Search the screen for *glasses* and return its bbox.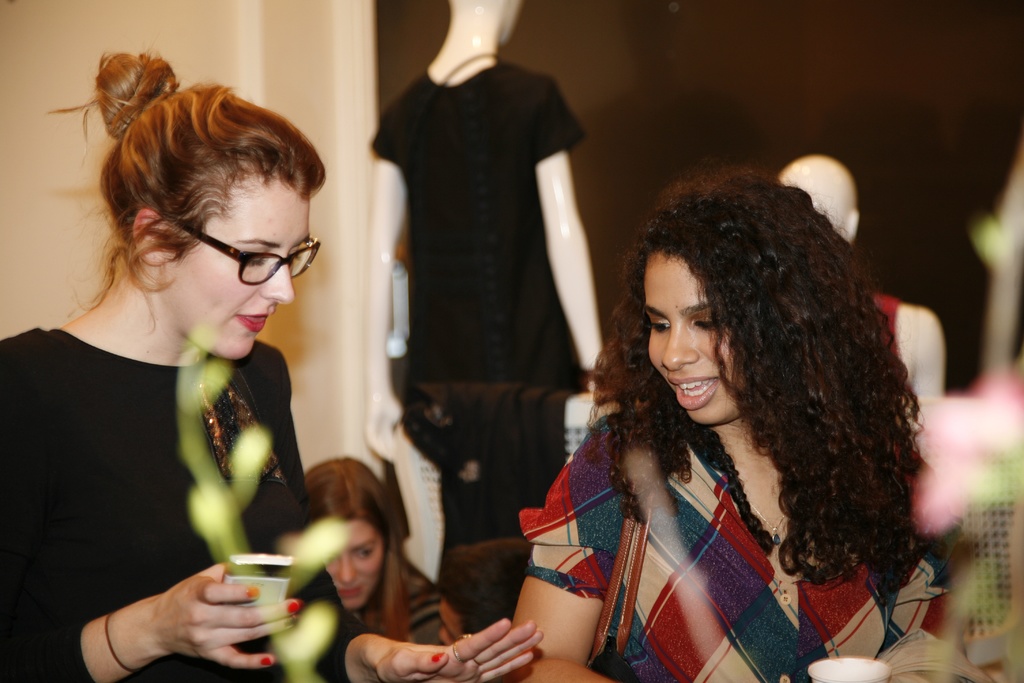
Found: (left=175, top=233, right=303, bottom=286).
